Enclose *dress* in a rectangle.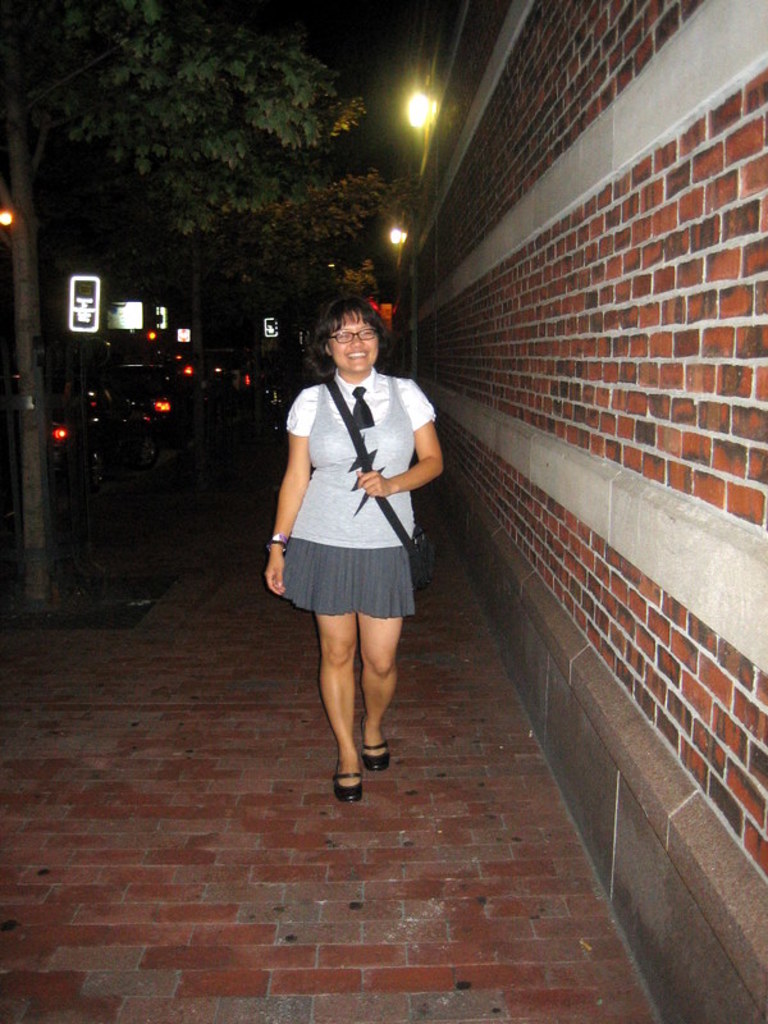
bbox(280, 370, 454, 620).
